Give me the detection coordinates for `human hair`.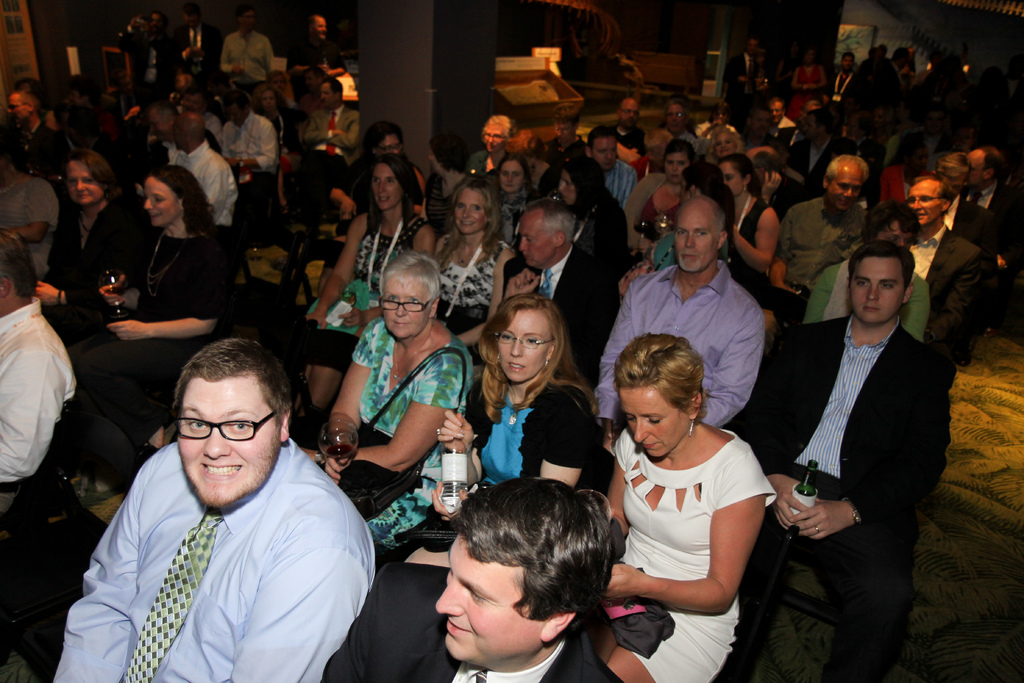
crop(850, 240, 917, 279).
